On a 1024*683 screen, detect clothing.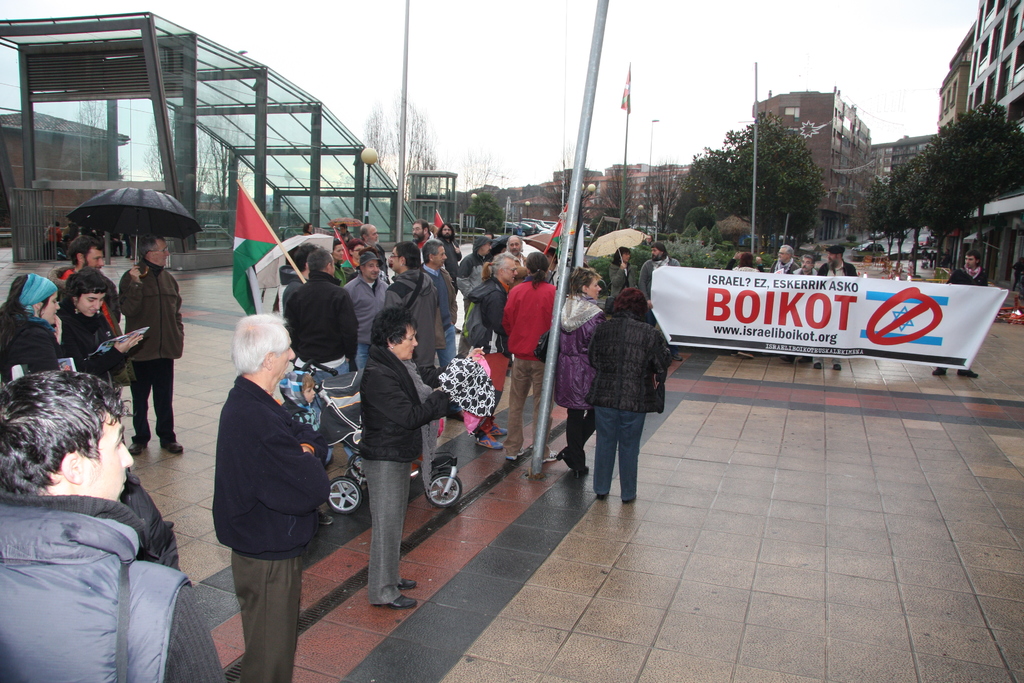
0 290 65 384.
